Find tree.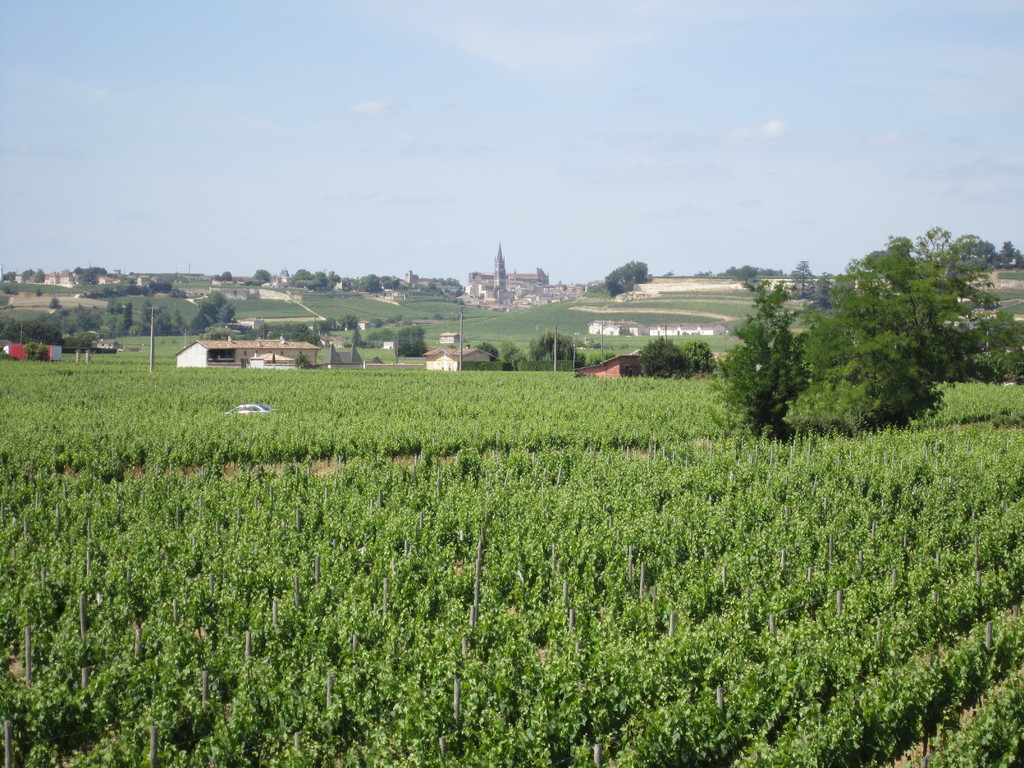
251:264:271:283.
